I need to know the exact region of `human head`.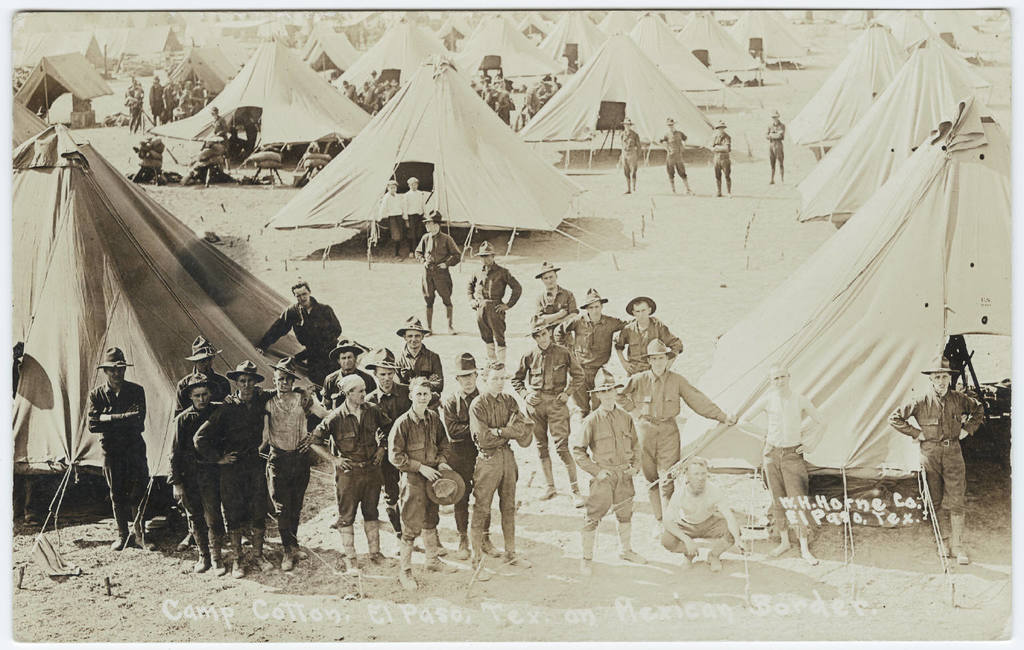
Region: [x1=423, y1=210, x2=445, y2=234].
